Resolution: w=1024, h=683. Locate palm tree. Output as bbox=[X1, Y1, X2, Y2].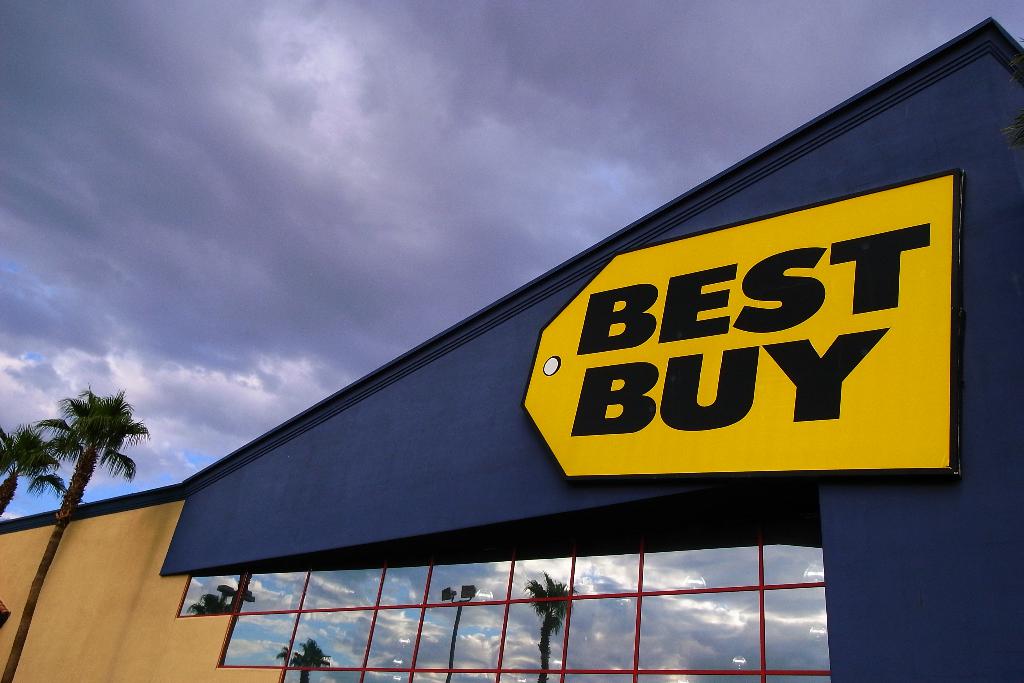
bbox=[284, 646, 323, 679].
